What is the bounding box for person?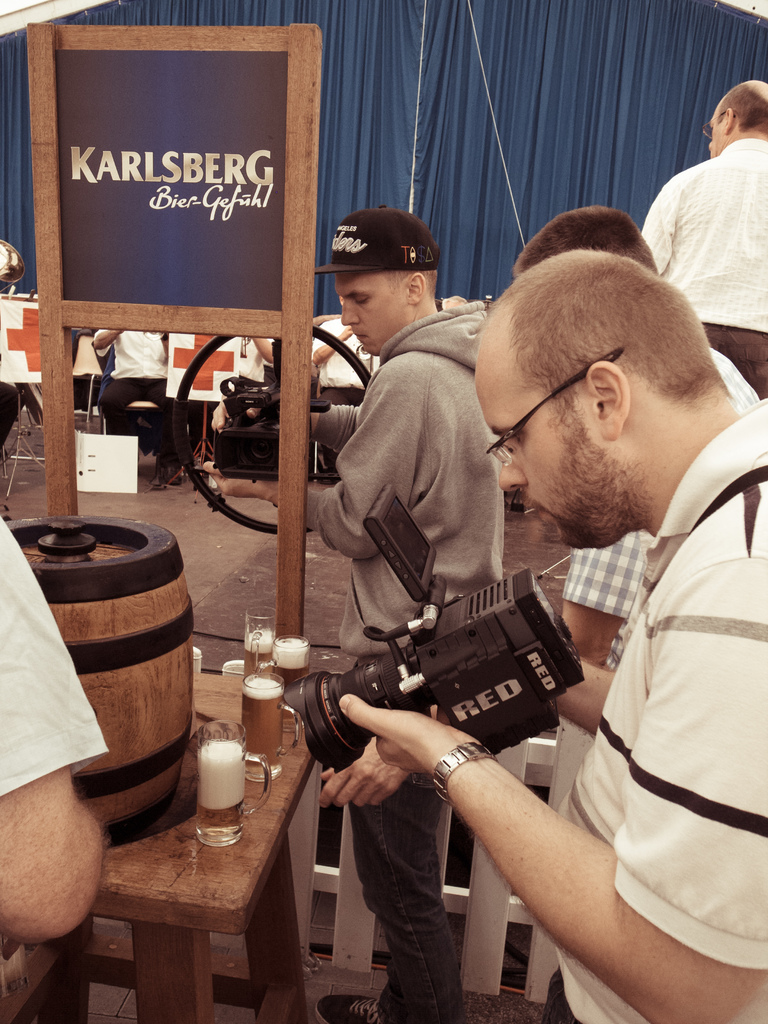
<box>319,248,767,1023</box>.
